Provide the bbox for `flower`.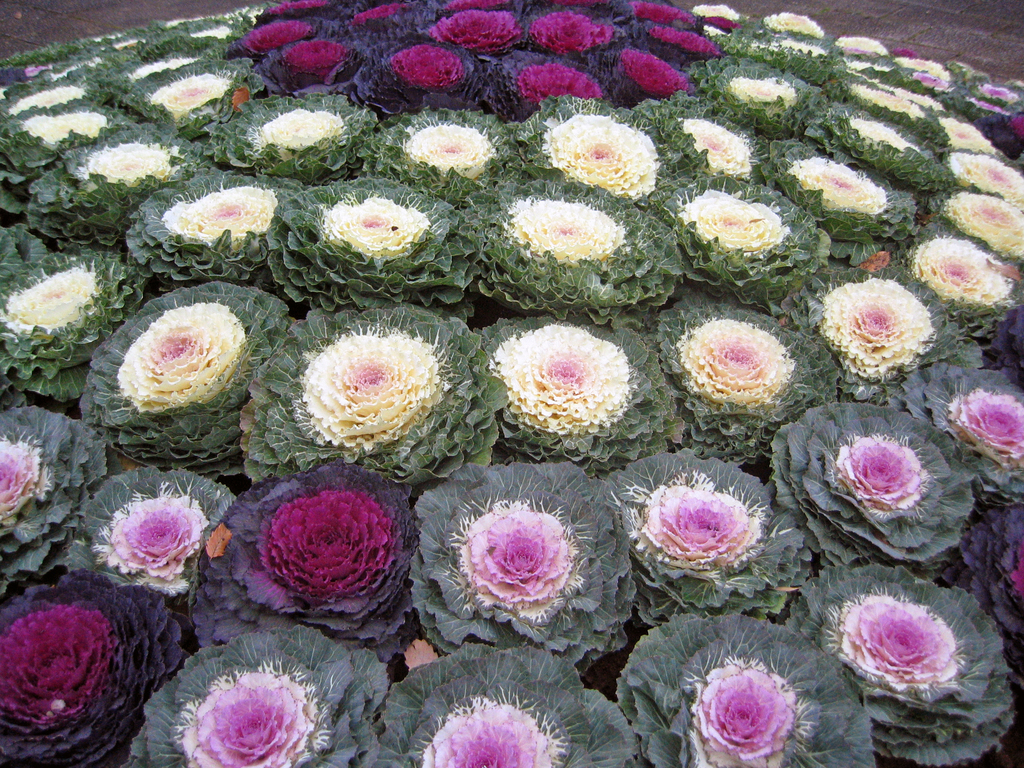
[243, 17, 312, 48].
